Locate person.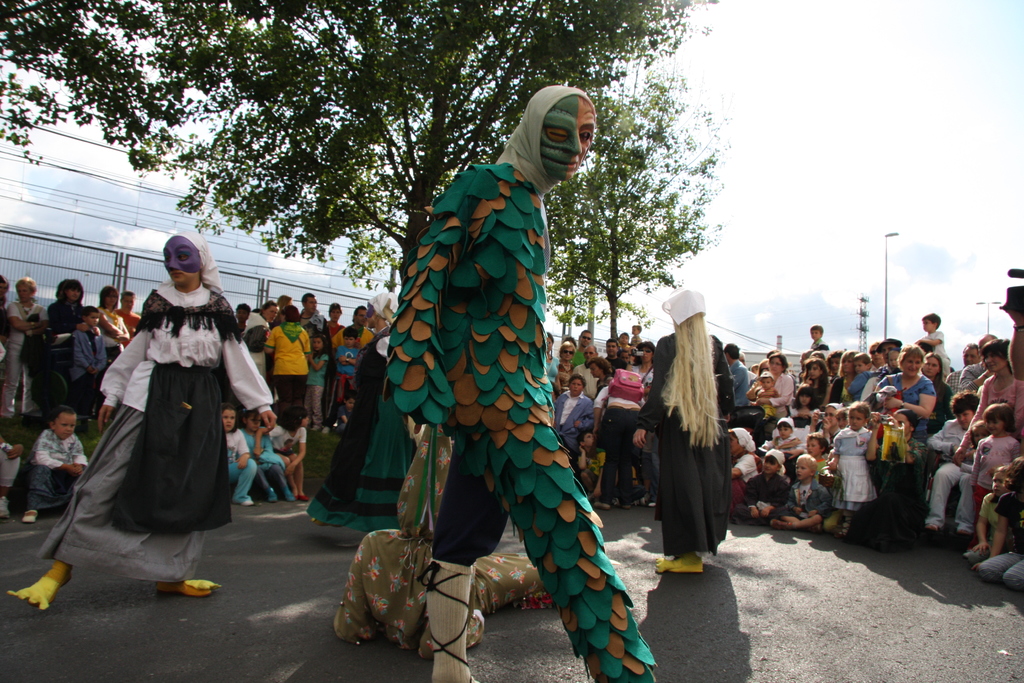
Bounding box: (left=244, top=302, right=275, bottom=331).
